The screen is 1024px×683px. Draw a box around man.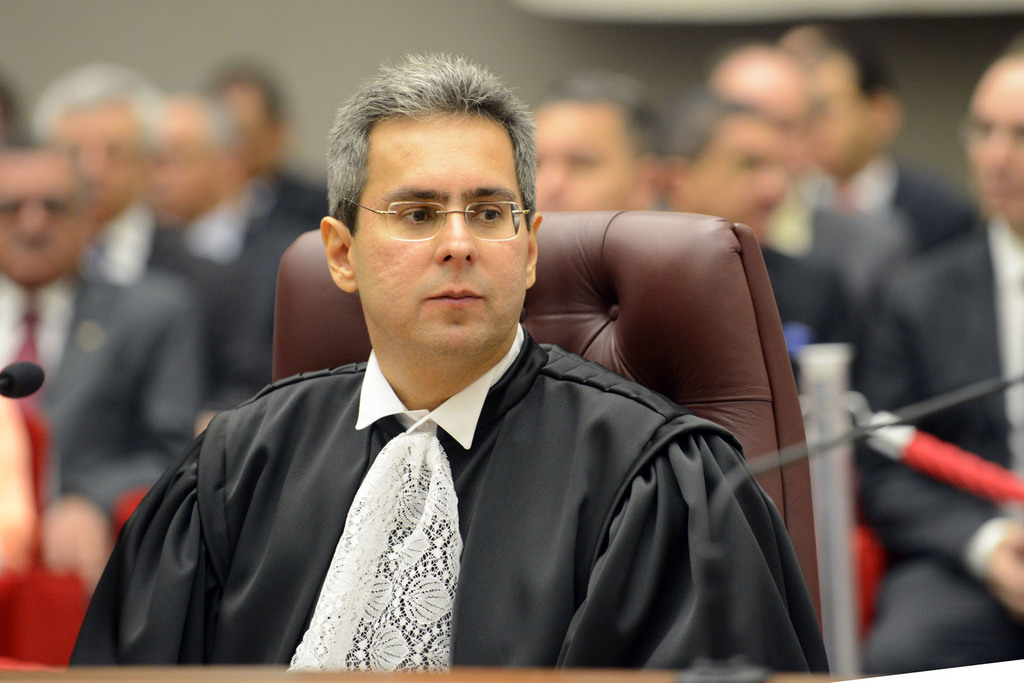
517, 73, 668, 221.
